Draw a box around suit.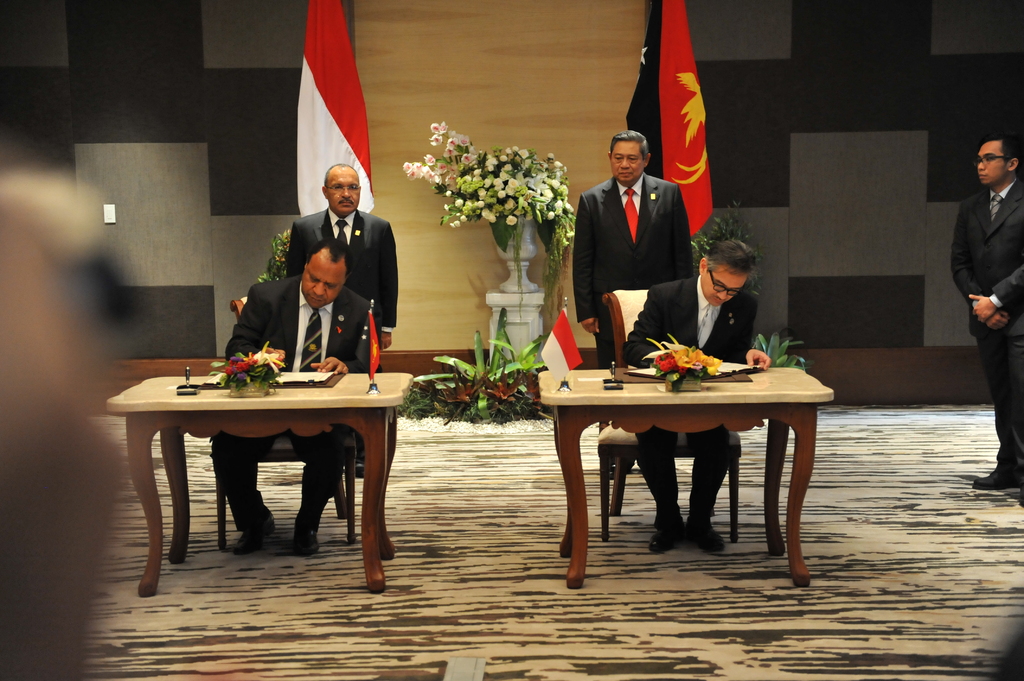
{"x1": 571, "y1": 134, "x2": 708, "y2": 366}.
